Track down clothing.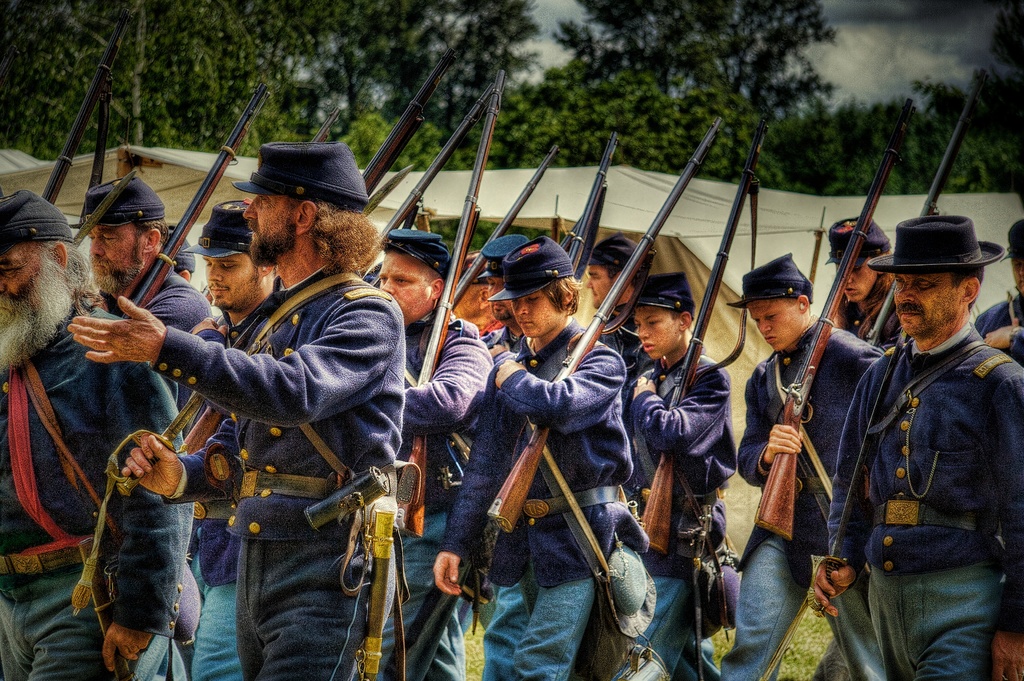
Tracked to (180, 569, 243, 680).
